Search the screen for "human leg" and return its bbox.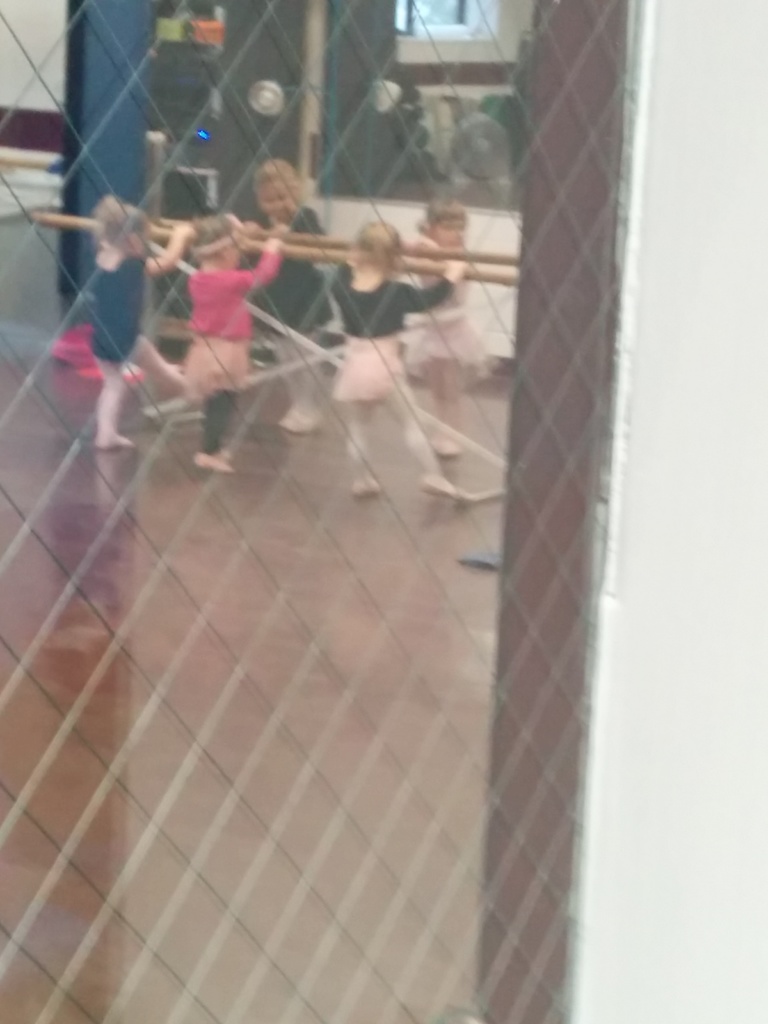
Found: select_region(431, 371, 465, 458).
